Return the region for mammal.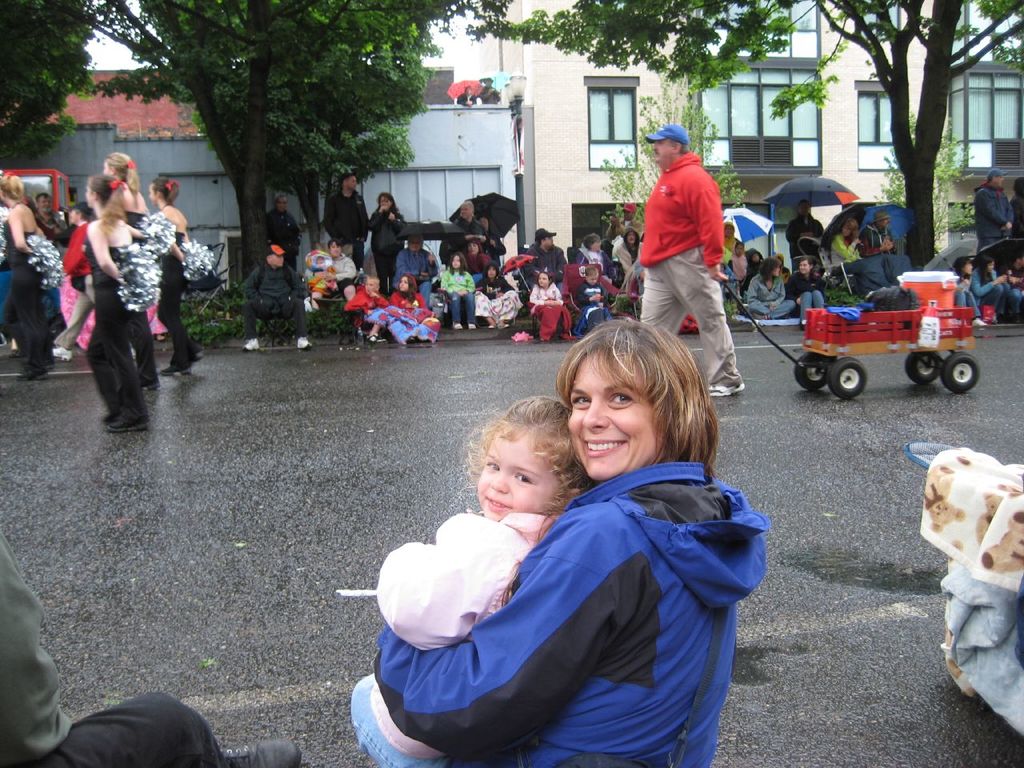
(974,170,1014,251).
